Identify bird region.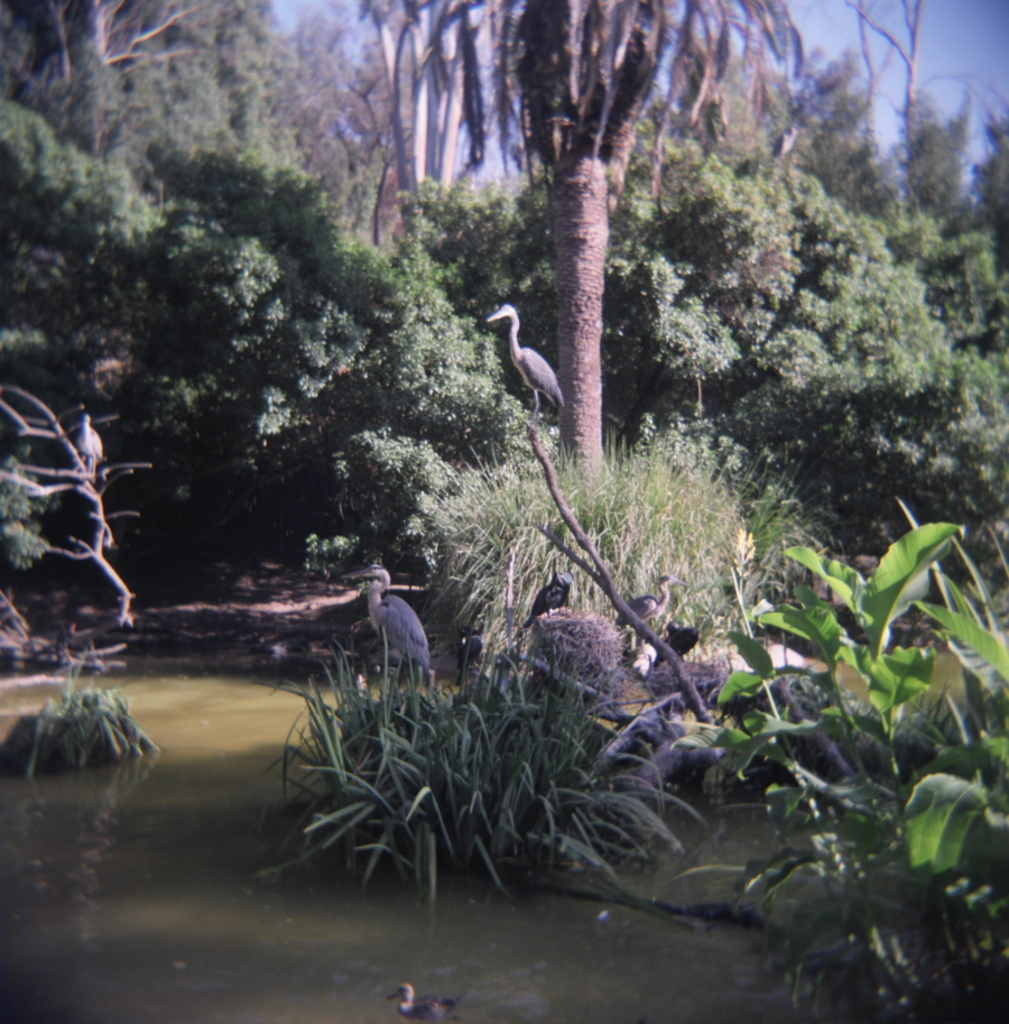
Region: locate(383, 979, 459, 1023).
